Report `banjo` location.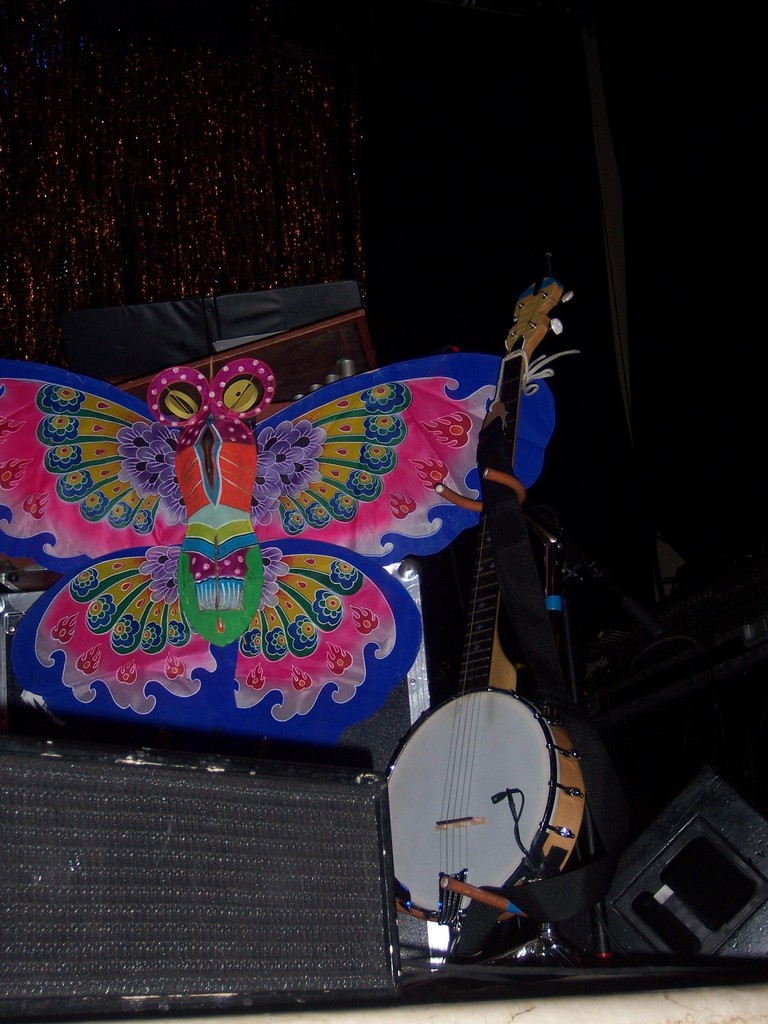
Report: region(385, 408, 616, 927).
